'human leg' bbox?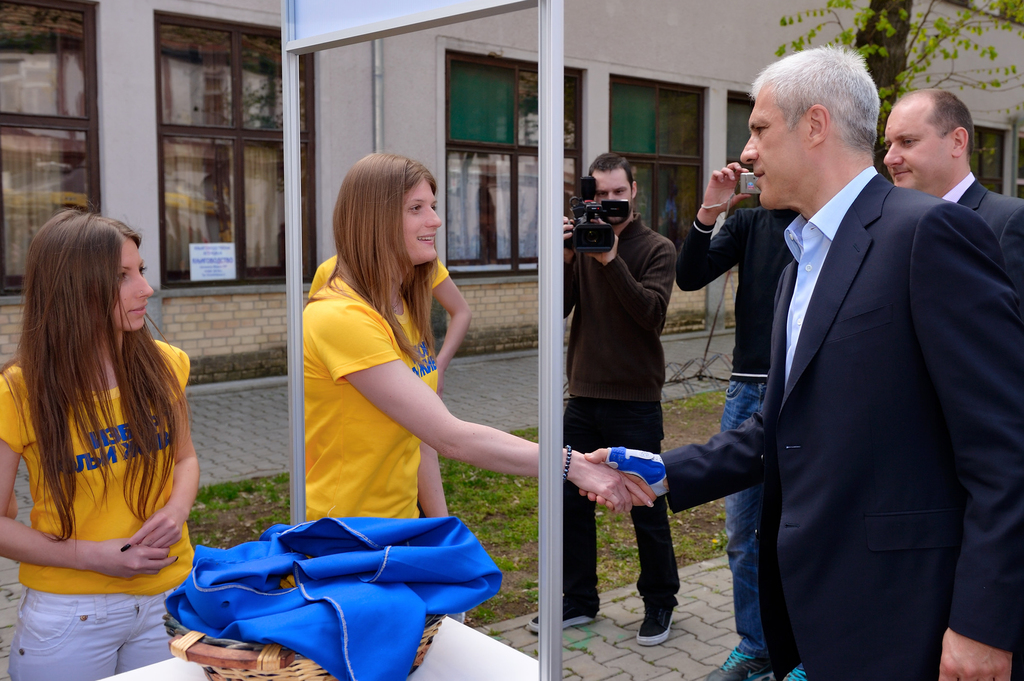
[12,600,177,672]
